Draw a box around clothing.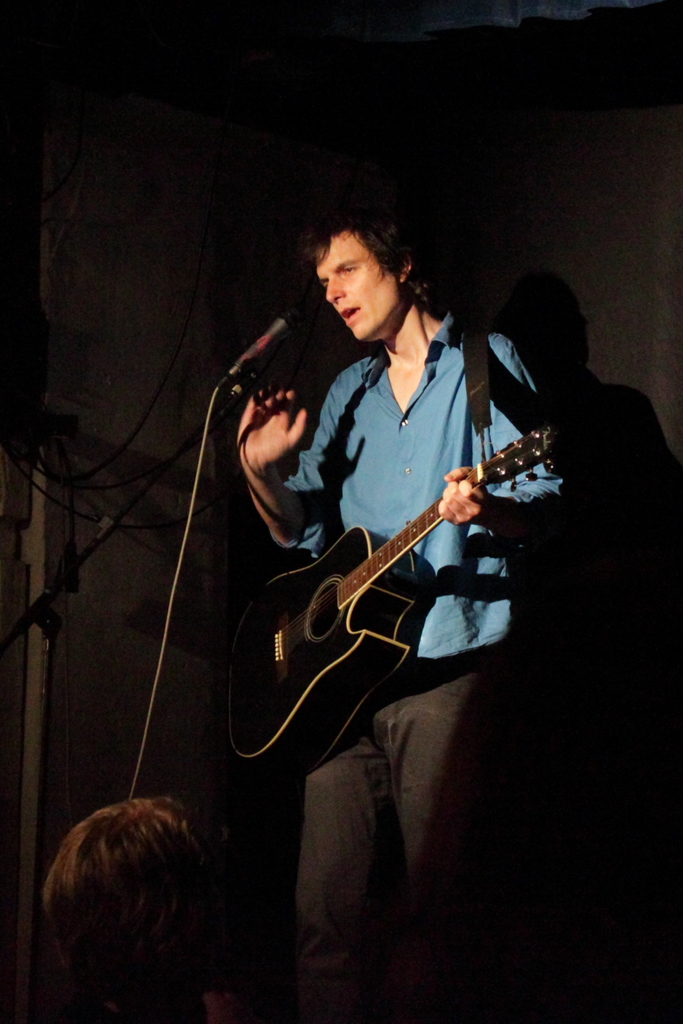
pyautogui.locateOnScreen(281, 305, 572, 1023).
